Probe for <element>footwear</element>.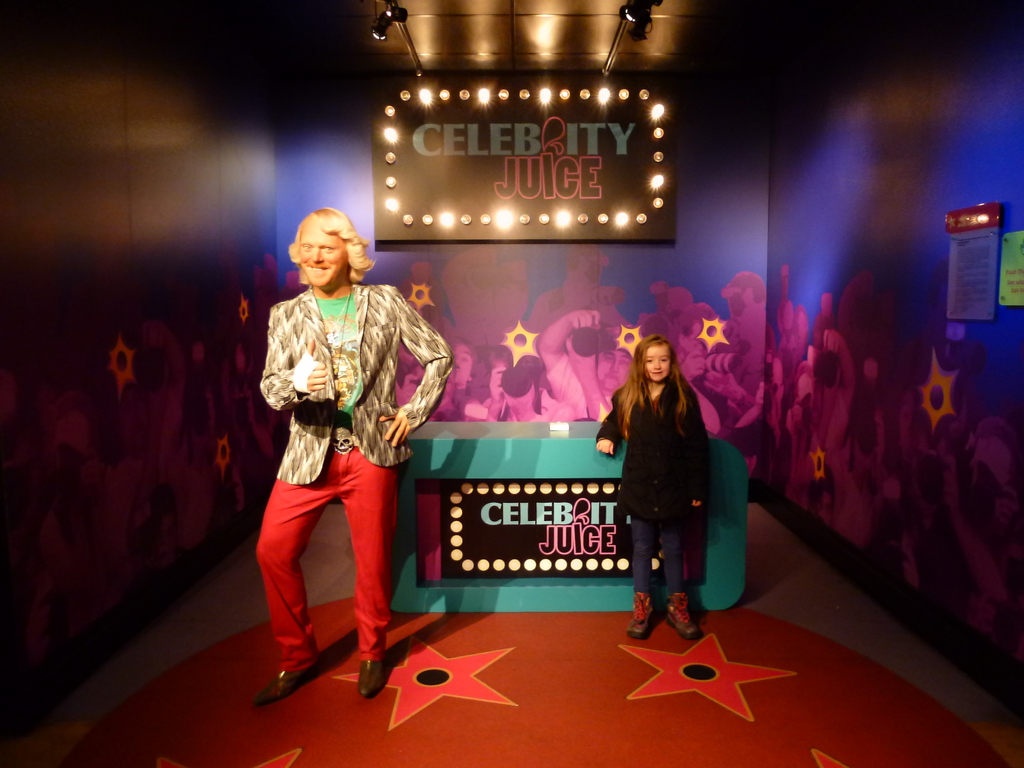
Probe result: 666/593/703/643.
